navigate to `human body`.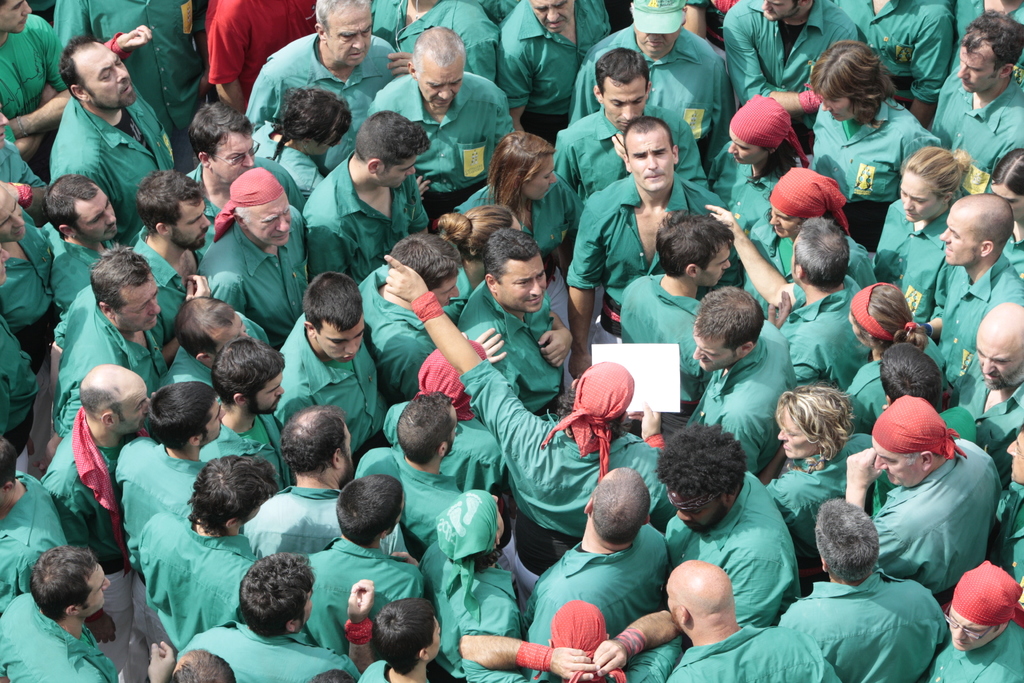
Navigation target: left=308, top=110, right=438, bottom=274.
